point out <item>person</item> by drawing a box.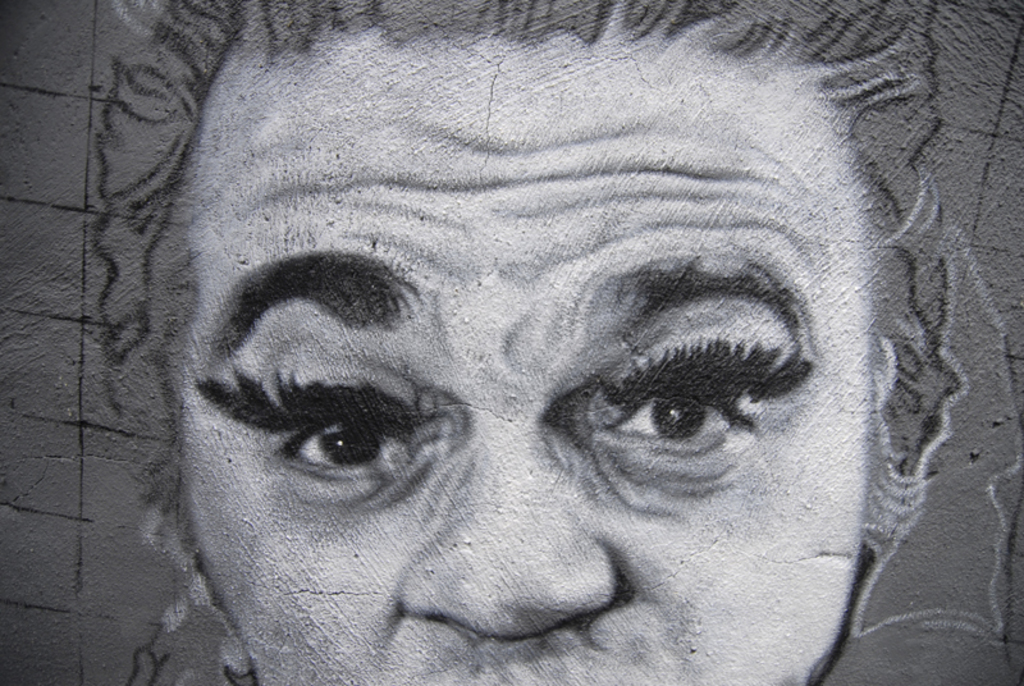
(x1=52, y1=12, x2=1007, y2=685).
